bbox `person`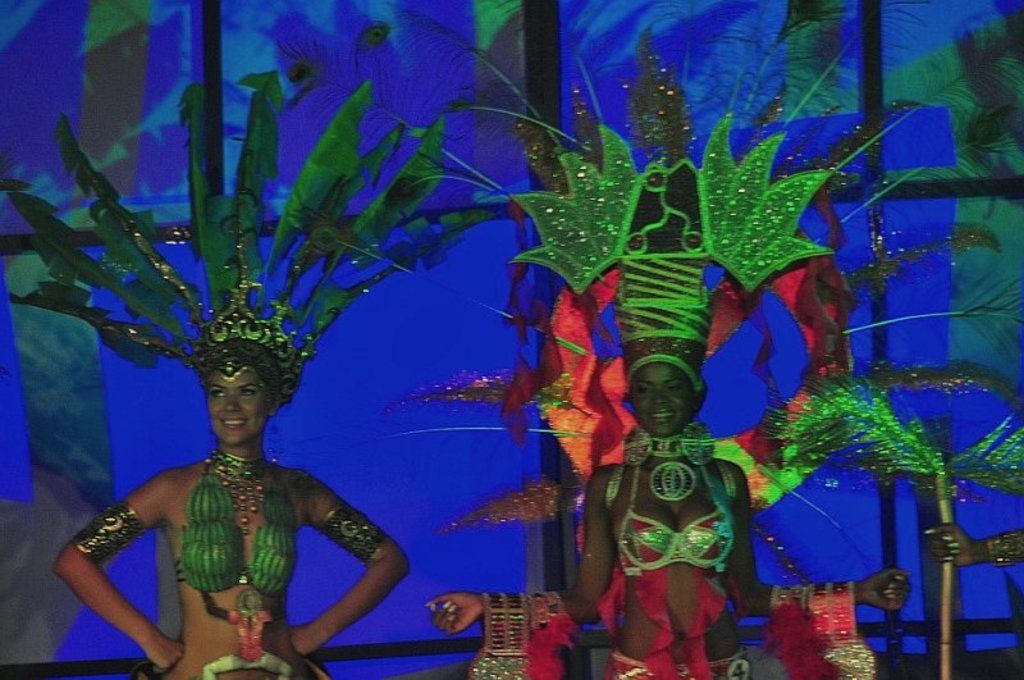
(left=0, top=65, right=498, bottom=679)
